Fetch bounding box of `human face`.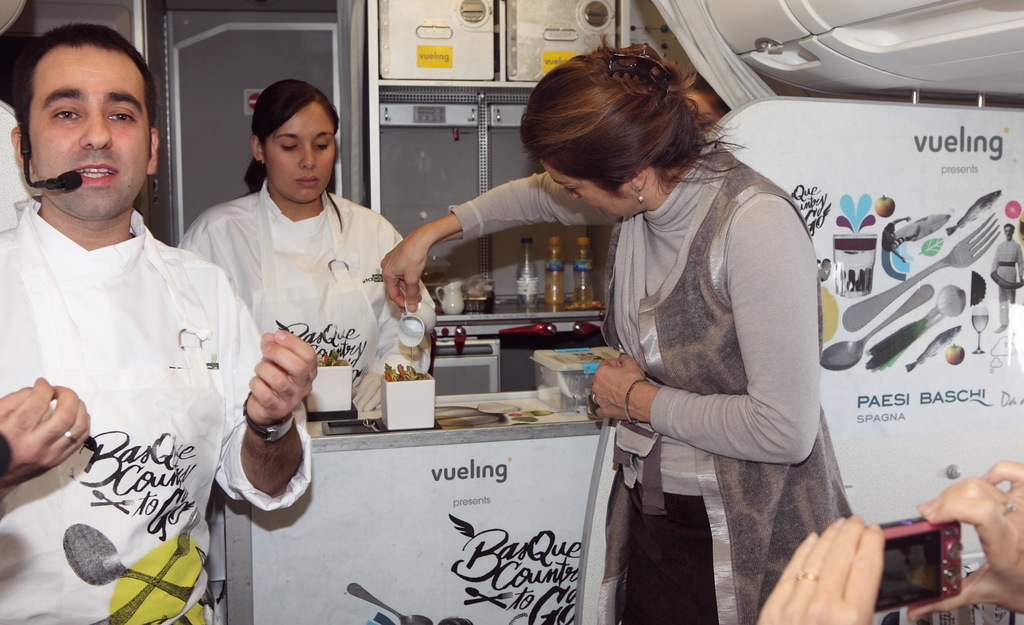
Bbox: bbox=[260, 99, 337, 206].
